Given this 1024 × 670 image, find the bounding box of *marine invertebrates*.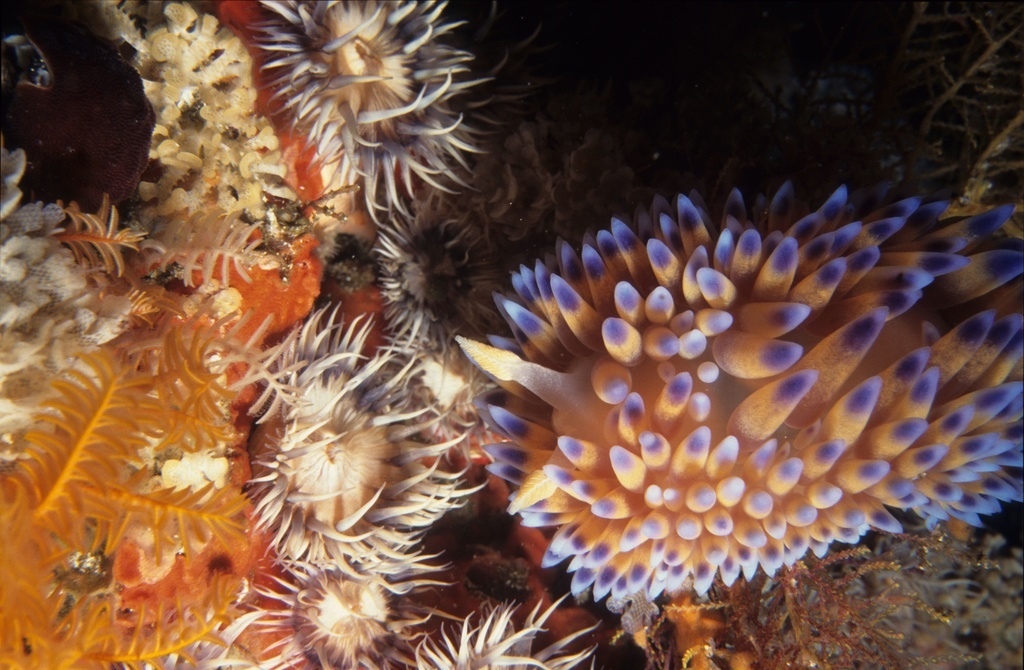
(220,255,527,669).
